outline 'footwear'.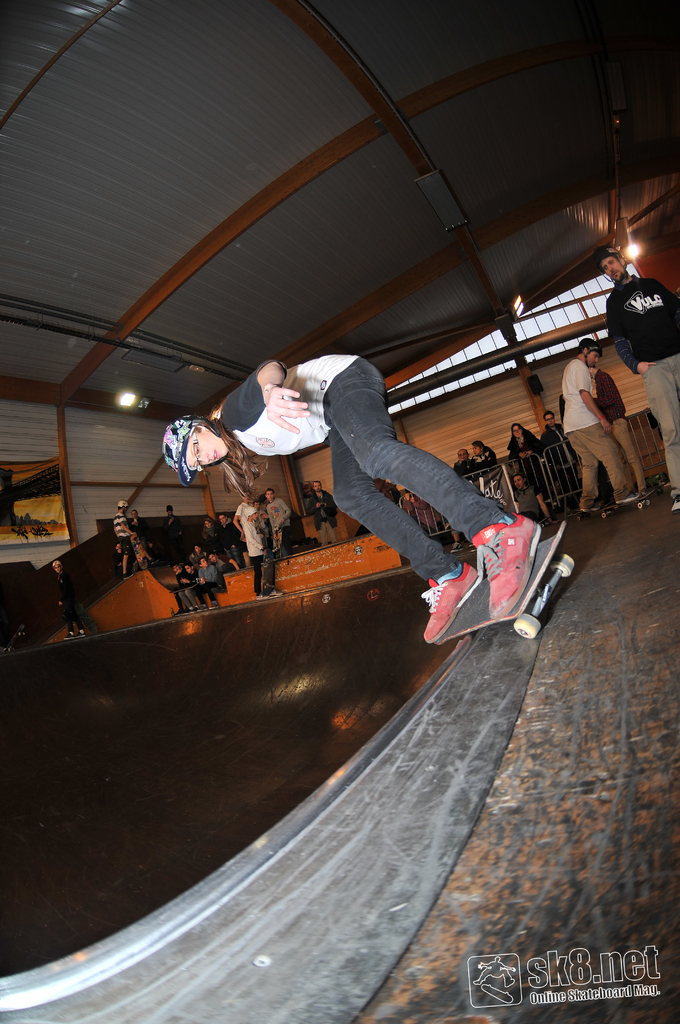
Outline: pyautogui.locateOnScreen(266, 590, 284, 597).
